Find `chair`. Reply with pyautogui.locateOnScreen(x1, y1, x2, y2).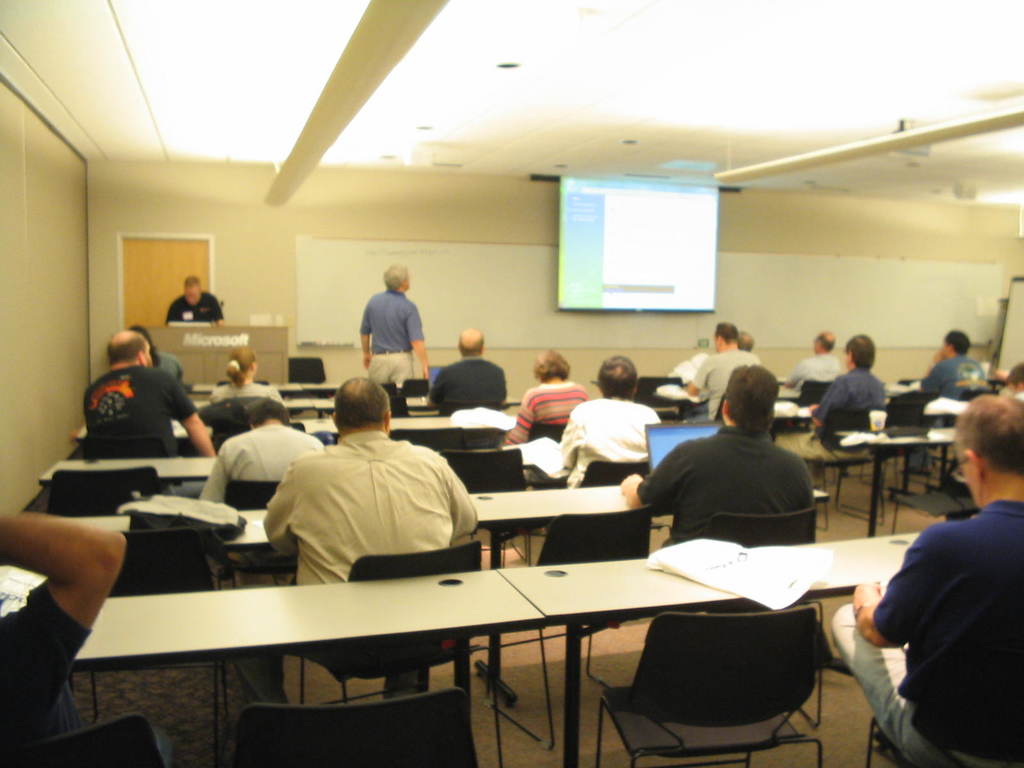
pyautogui.locateOnScreen(46, 464, 169, 517).
